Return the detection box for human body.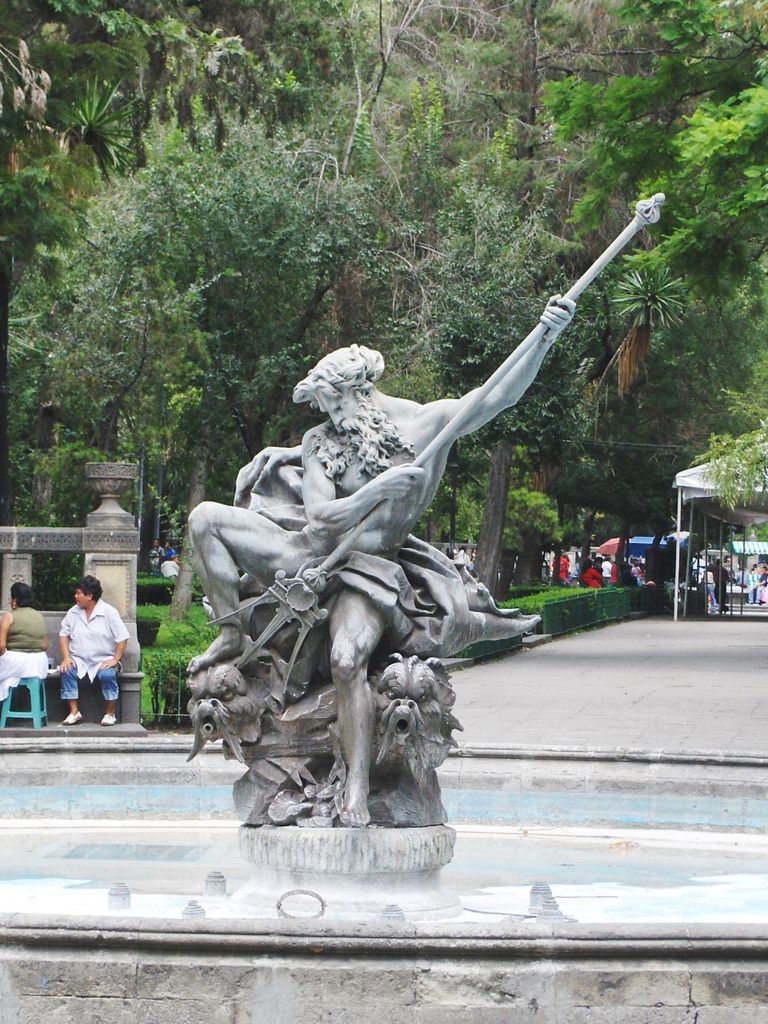
147, 548, 167, 570.
